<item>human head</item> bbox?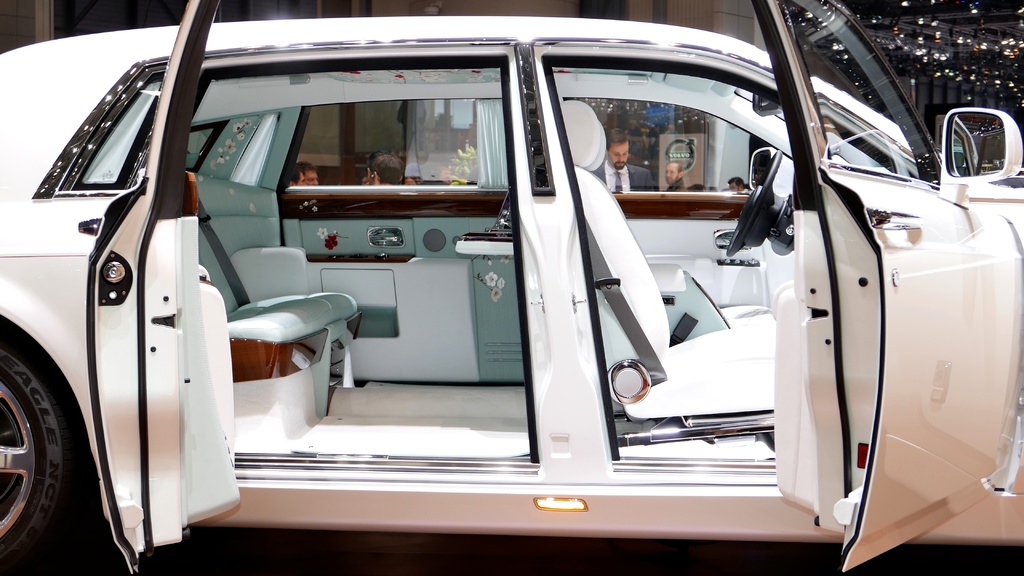
Rect(728, 175, 748, 193)
